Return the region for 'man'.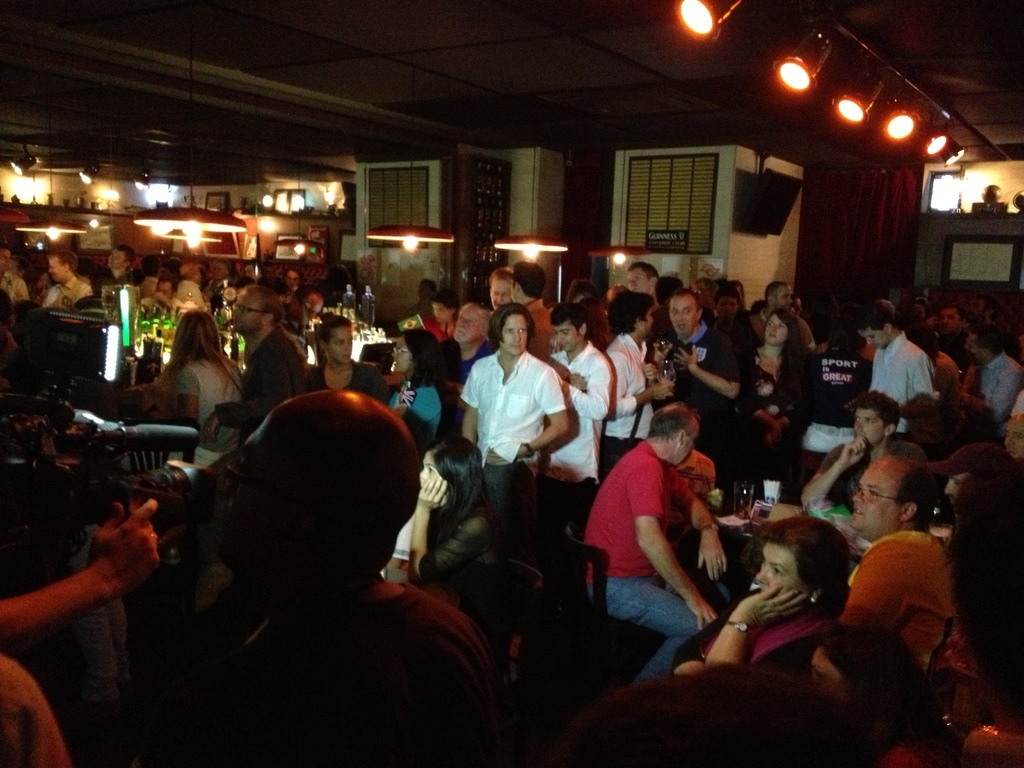
locate(88, 367, 516, 755).
